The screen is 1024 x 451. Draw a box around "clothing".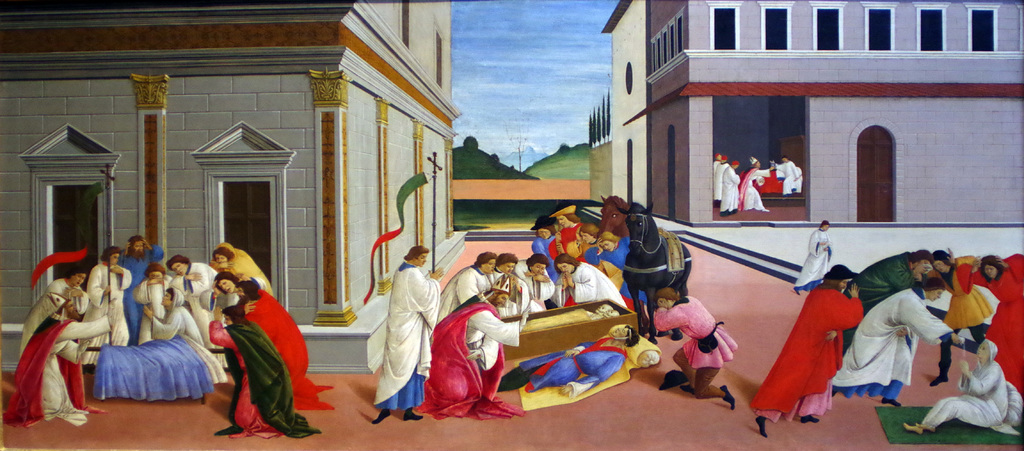
242,290,339,414.
